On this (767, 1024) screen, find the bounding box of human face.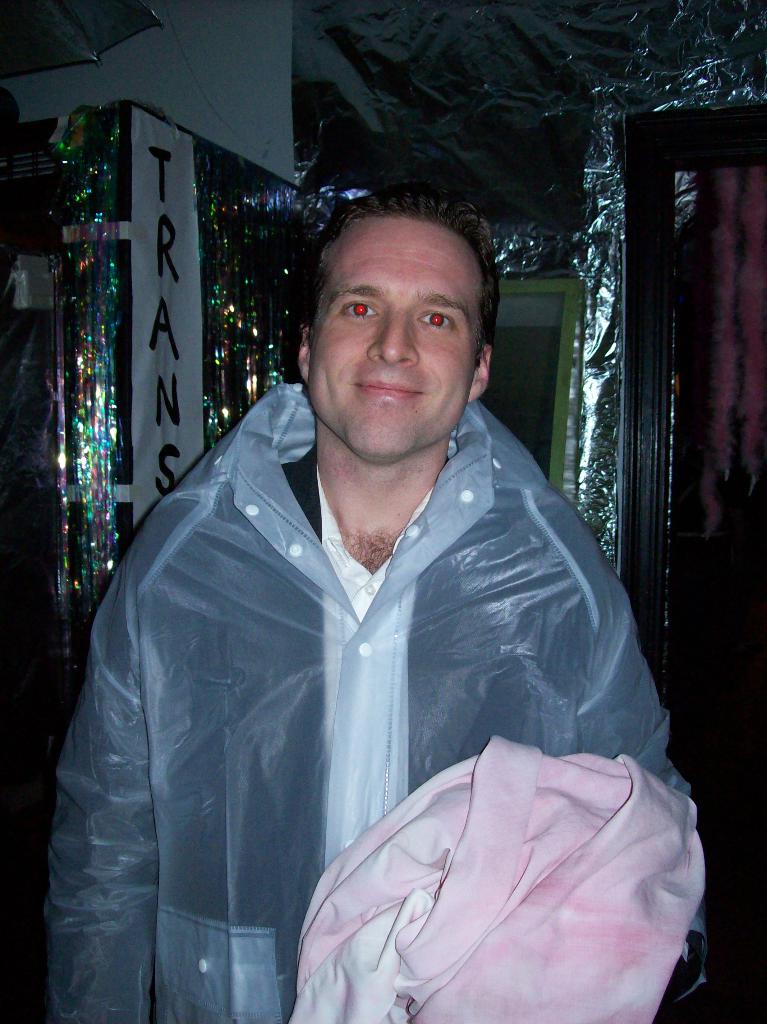
Bounding box: detection(305, 218, 479, 460).
